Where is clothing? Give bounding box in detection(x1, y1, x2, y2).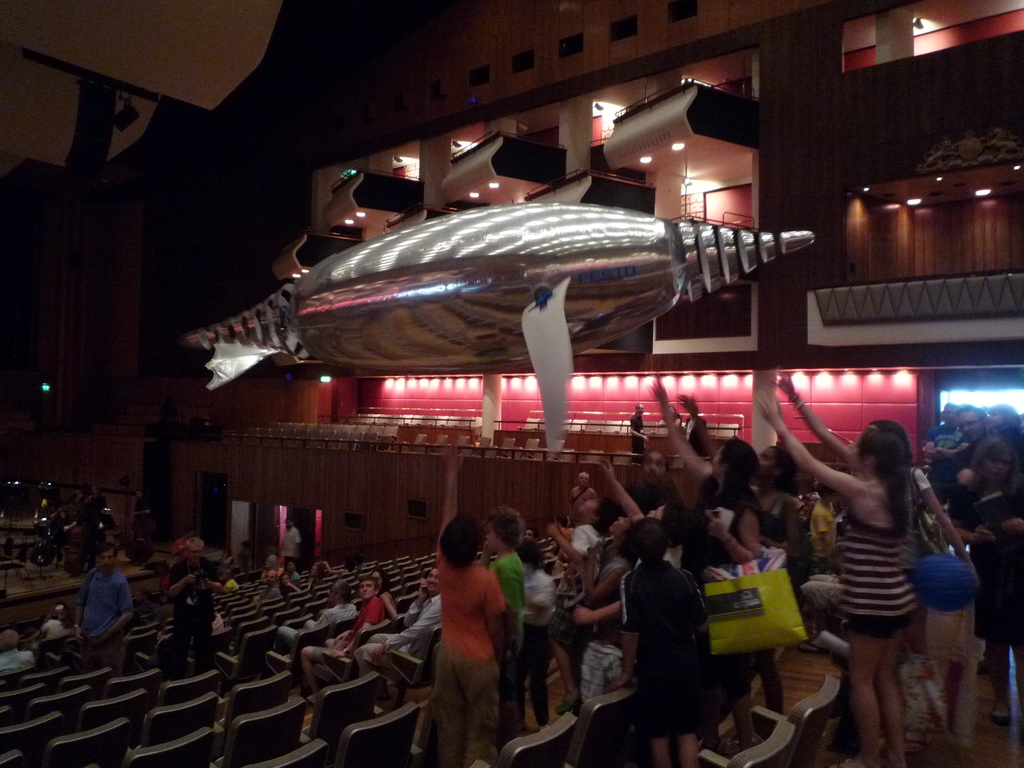
detection(484, 549, 532, 742).
